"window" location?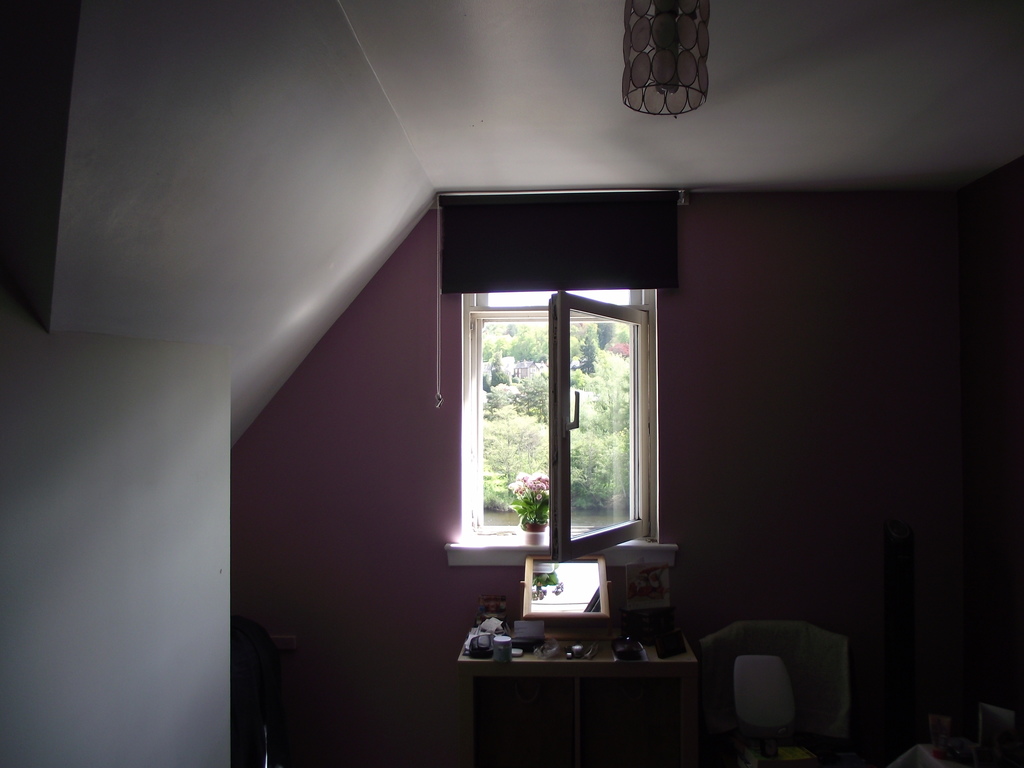
465, 311, 677, 570
